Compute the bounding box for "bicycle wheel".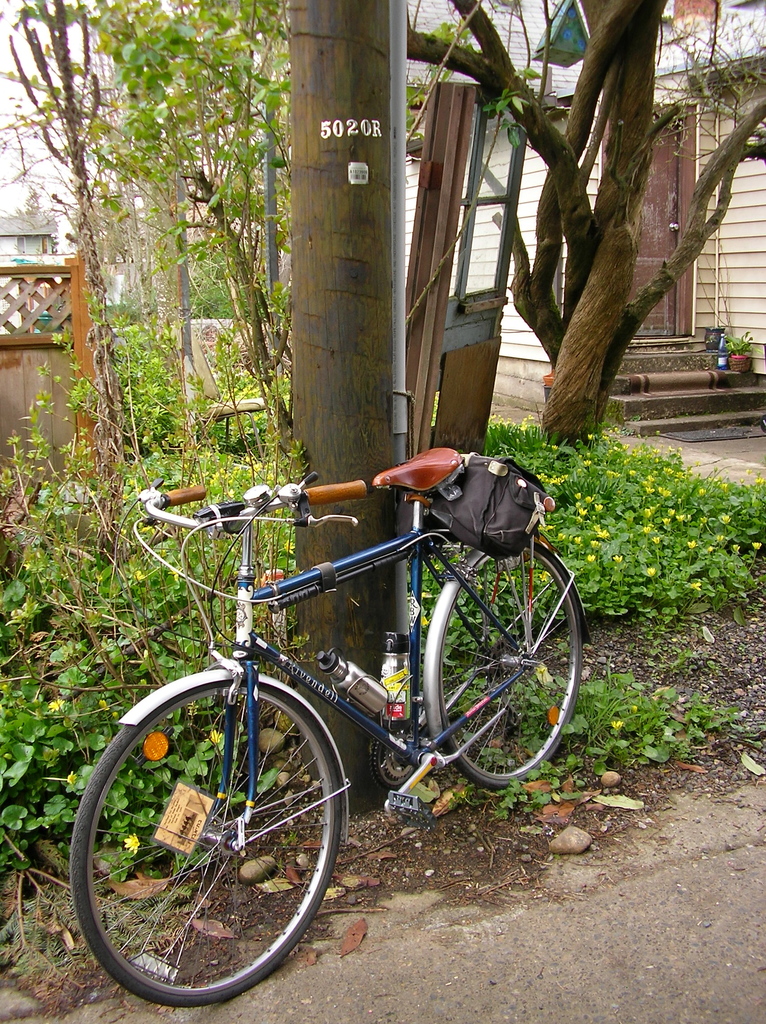
<bbox>61, 664, 364, 1012</bbox>.
